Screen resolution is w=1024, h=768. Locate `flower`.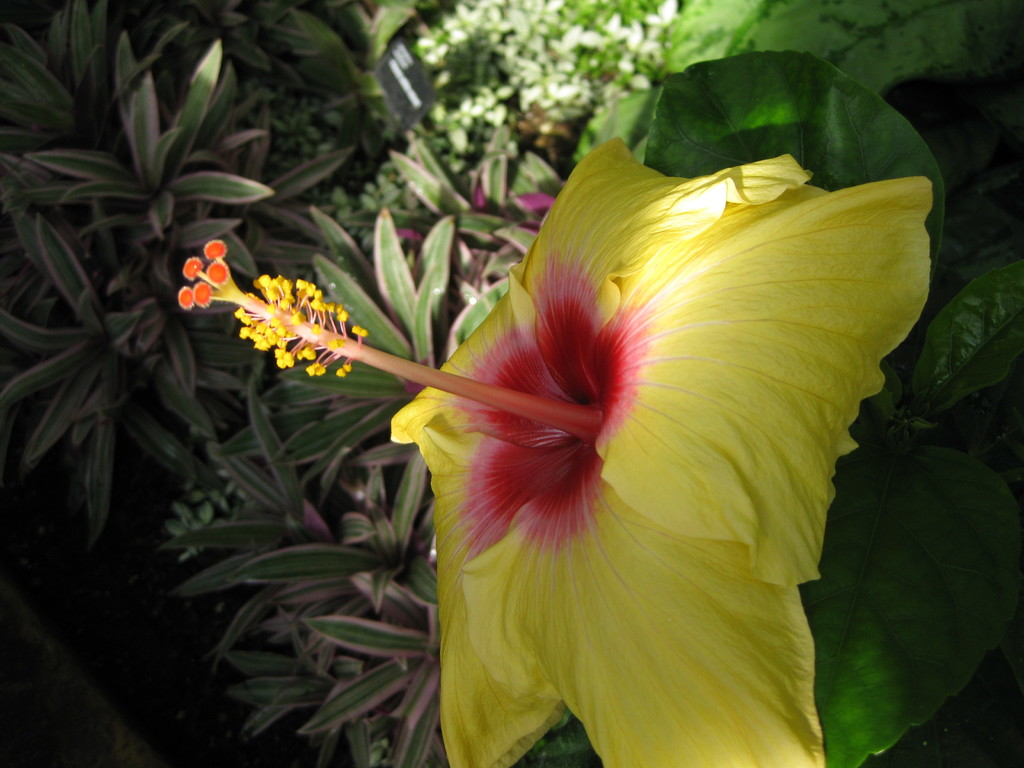
select_region(175, 135, 935, 767).
